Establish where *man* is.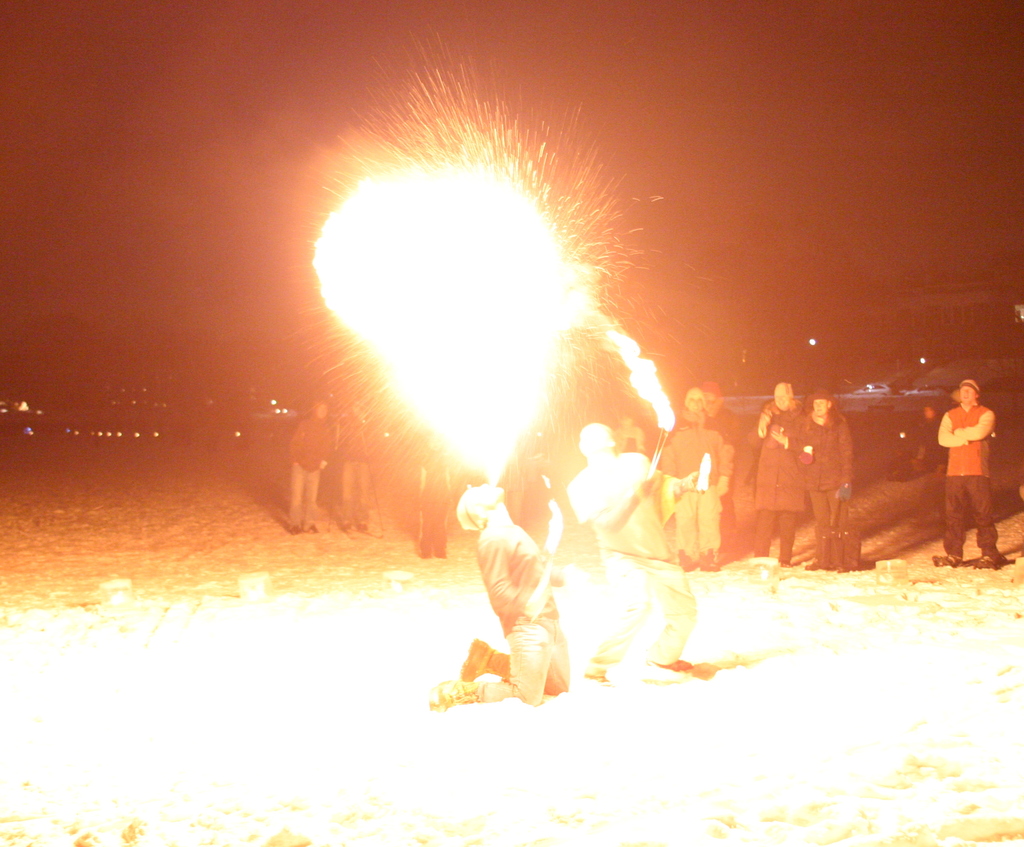
Established at pyautogui.locateOnScreen(289, 398, 335, 532).
